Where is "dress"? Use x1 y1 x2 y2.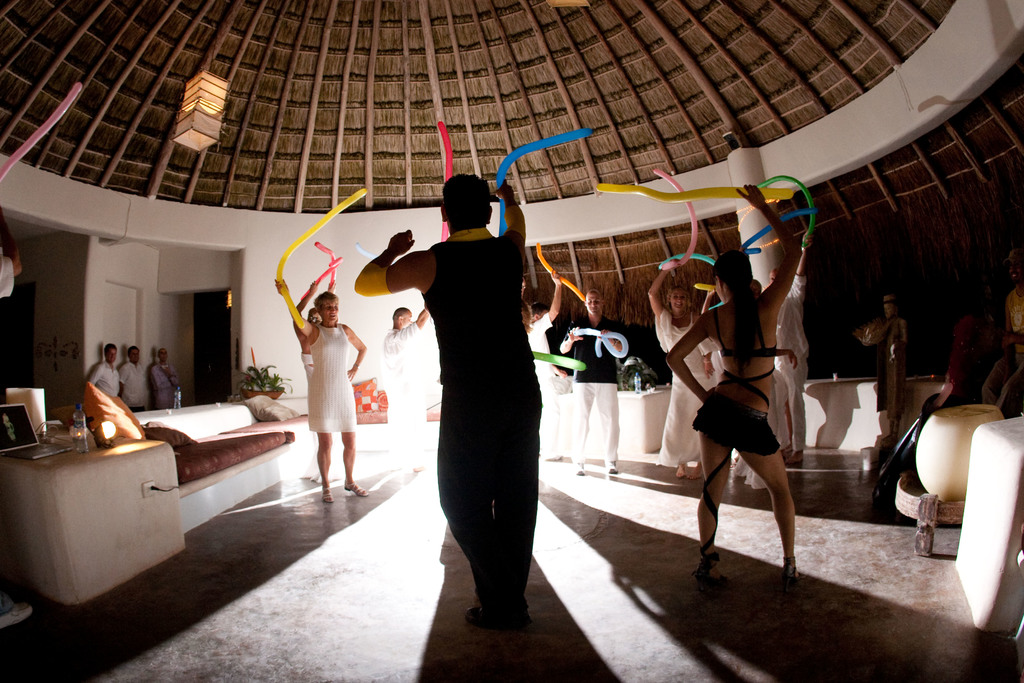
307 323 359 434.
